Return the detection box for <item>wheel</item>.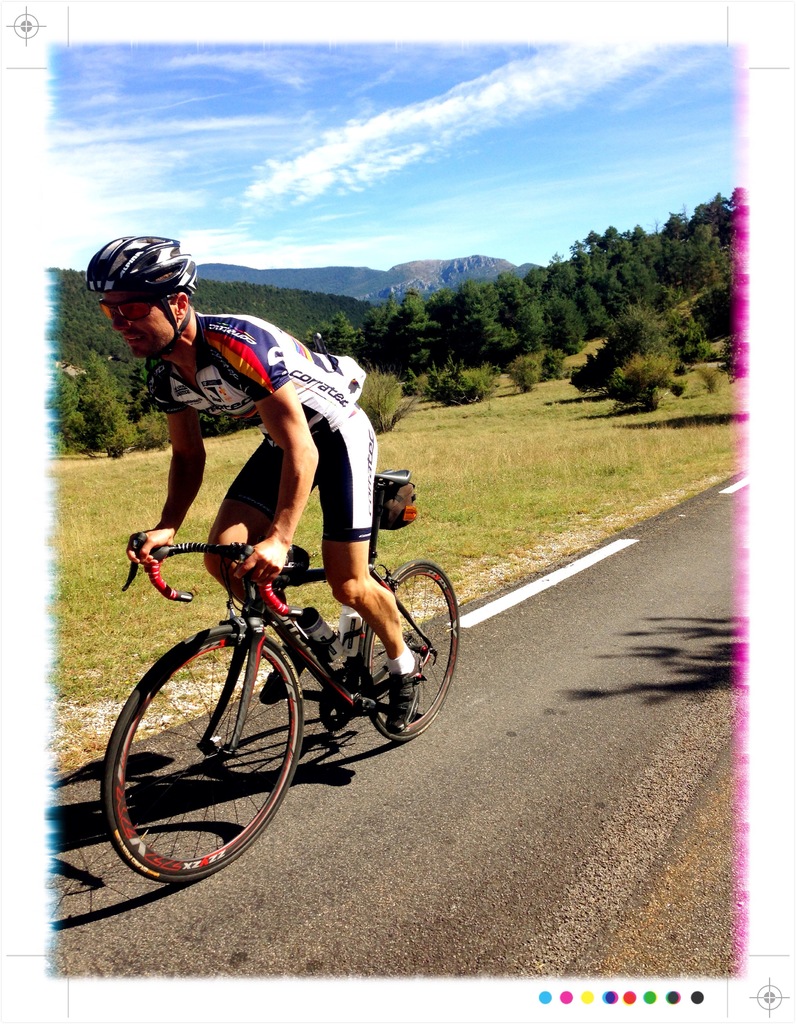
[x1=107, y1=630, x2=303, y2=889].
